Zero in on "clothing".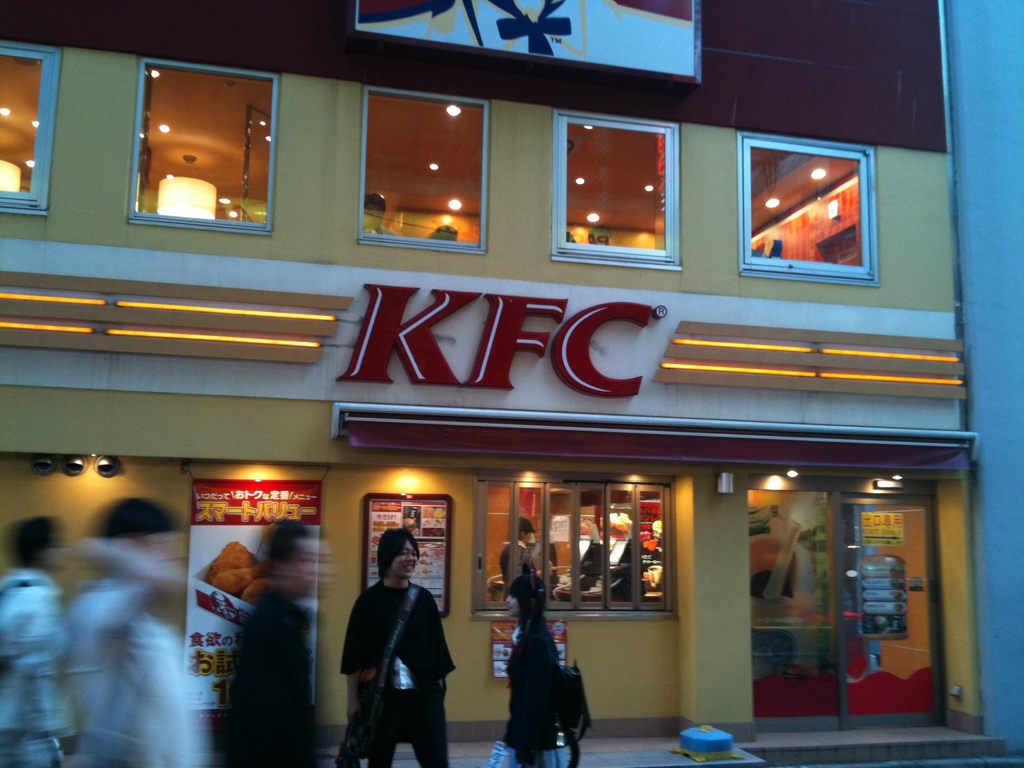
Zeroed in: crop(511, 621, 566, 767).
